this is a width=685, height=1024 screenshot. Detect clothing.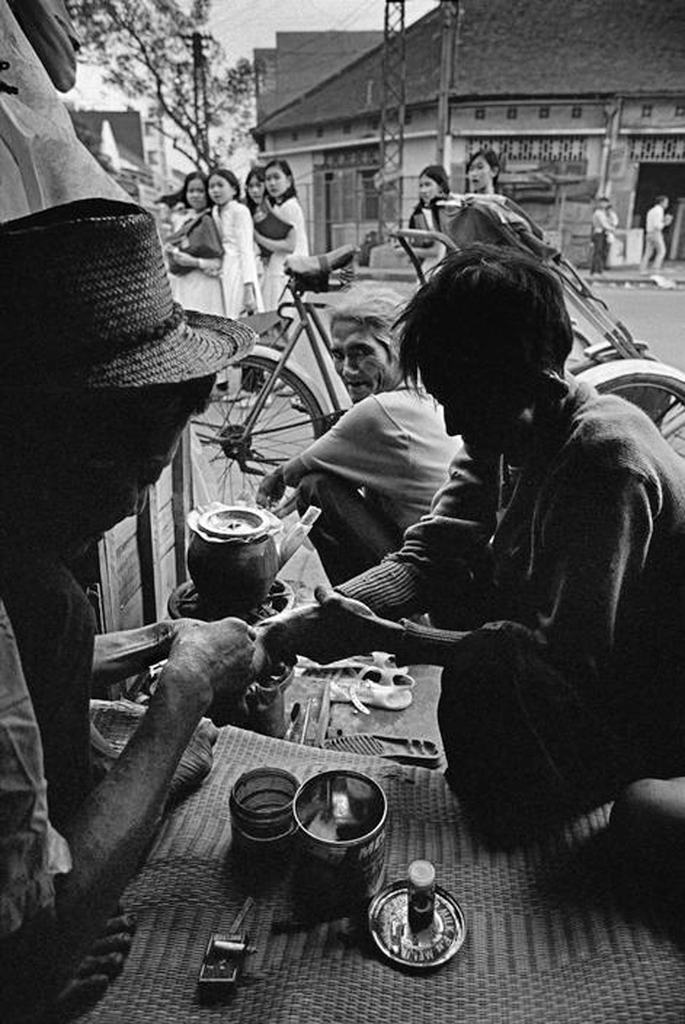
(x1=639, y1=203, x2=667, y2=276).
